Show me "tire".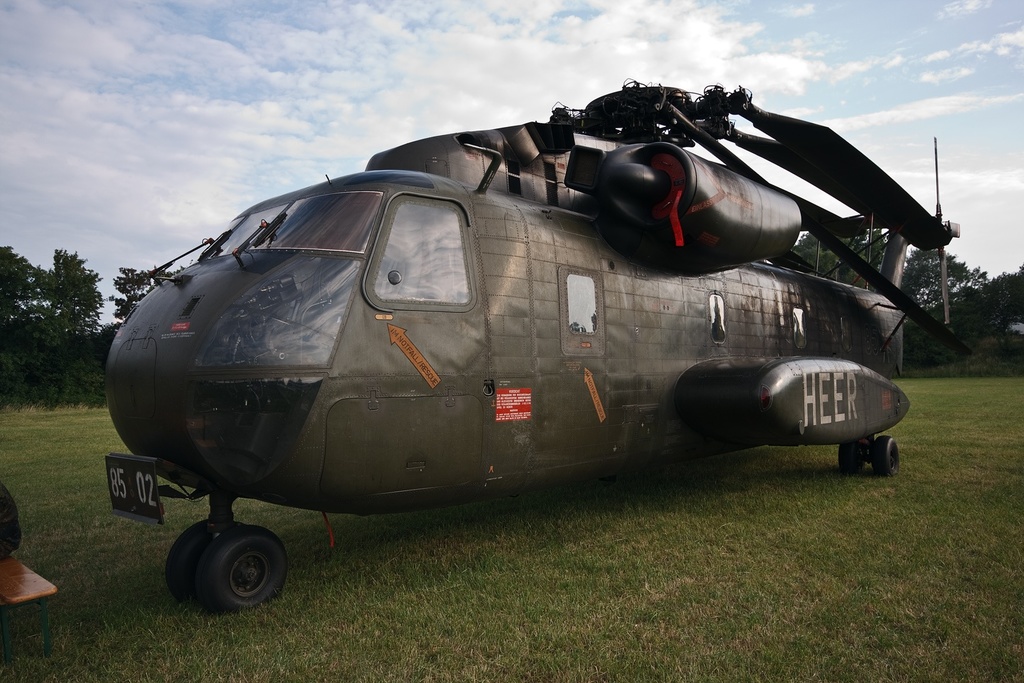
"tire" is here: pyautogui.locateOnScreen(865, 436, 899, 473).
